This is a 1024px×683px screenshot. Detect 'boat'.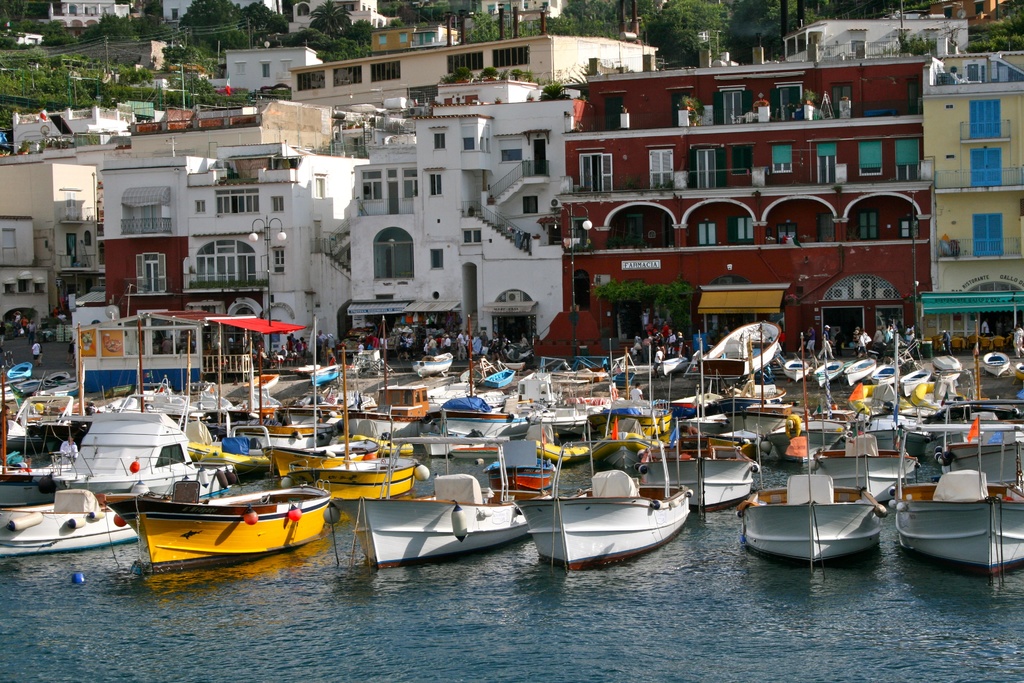
select_region(518, 422, 605, 461).
